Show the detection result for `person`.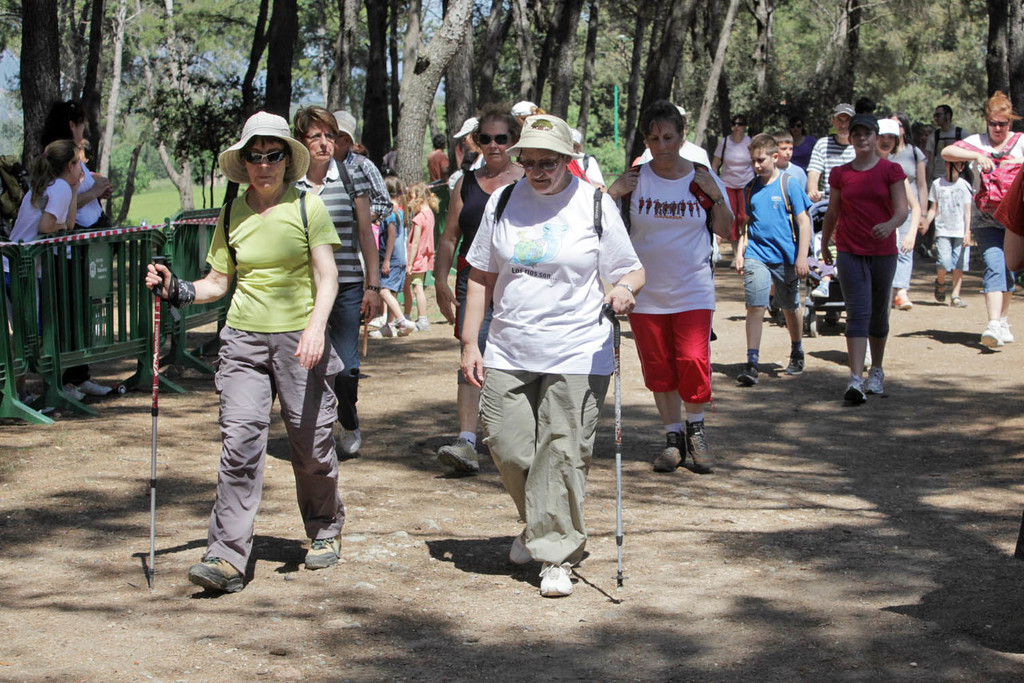
634,105,714,171.
